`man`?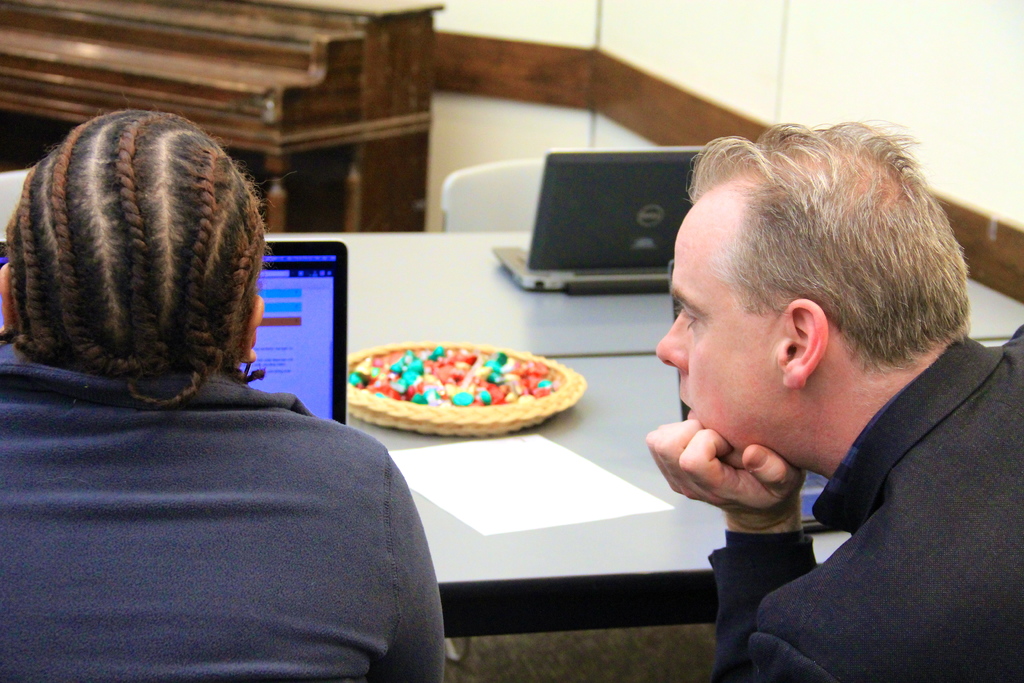
x1=0 y1=114 x2=444 y2=682
